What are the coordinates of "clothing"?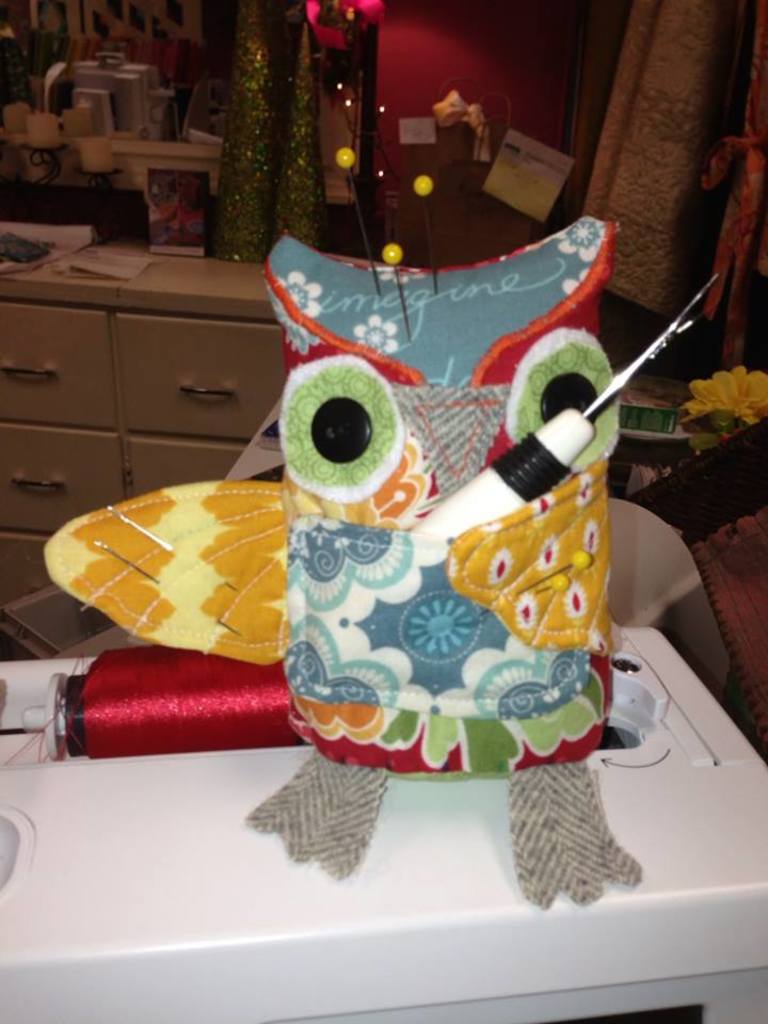
(150,196,208,250).
